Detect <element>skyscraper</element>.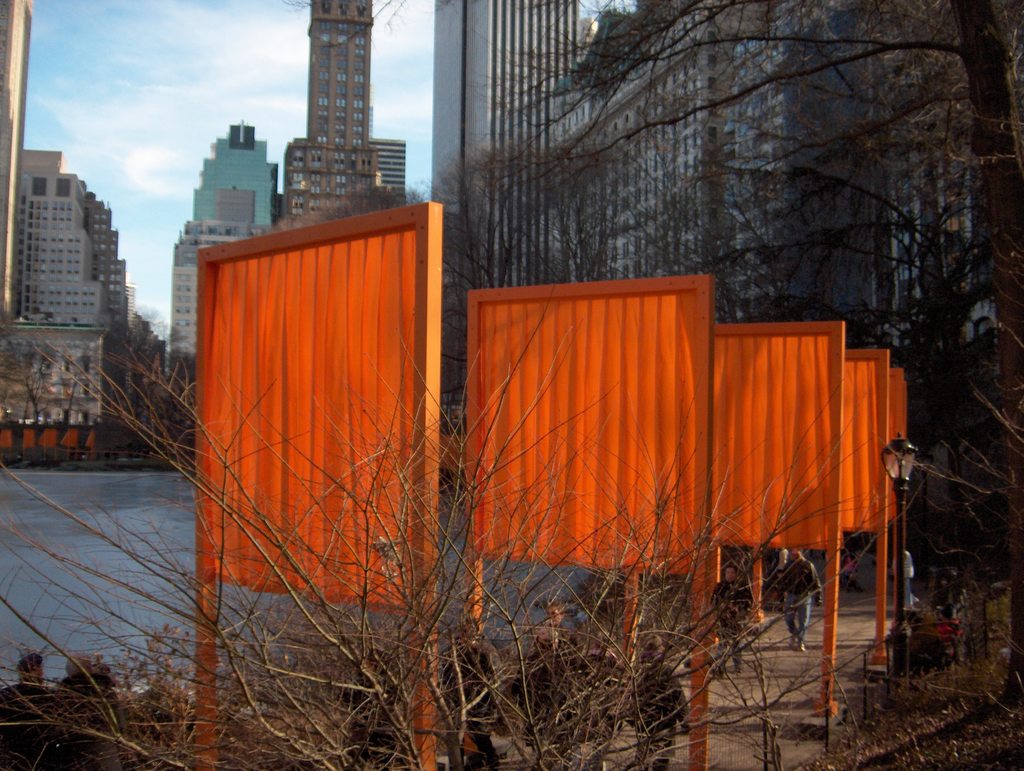
Detected at (284, 0, 375, 217).
